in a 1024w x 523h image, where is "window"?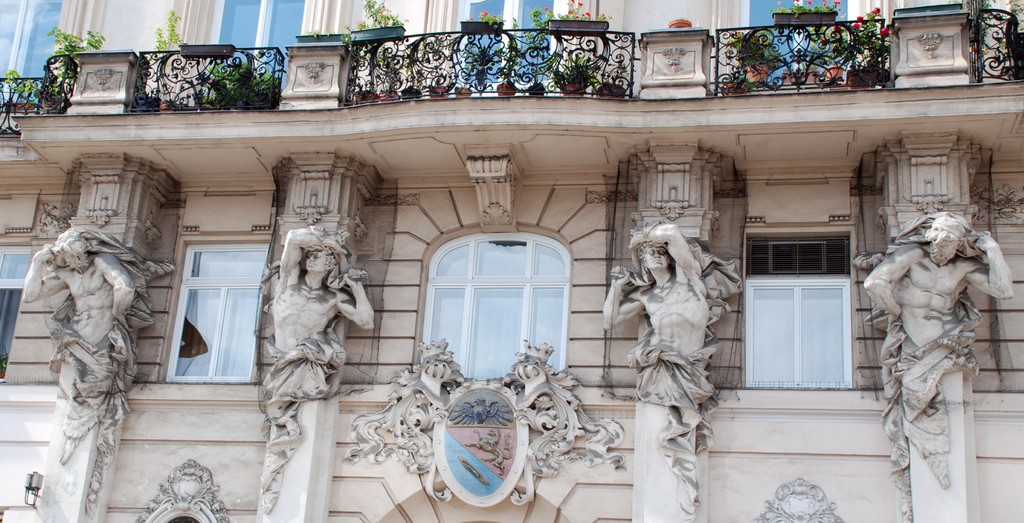
<box>454,0,557,77</box>.
